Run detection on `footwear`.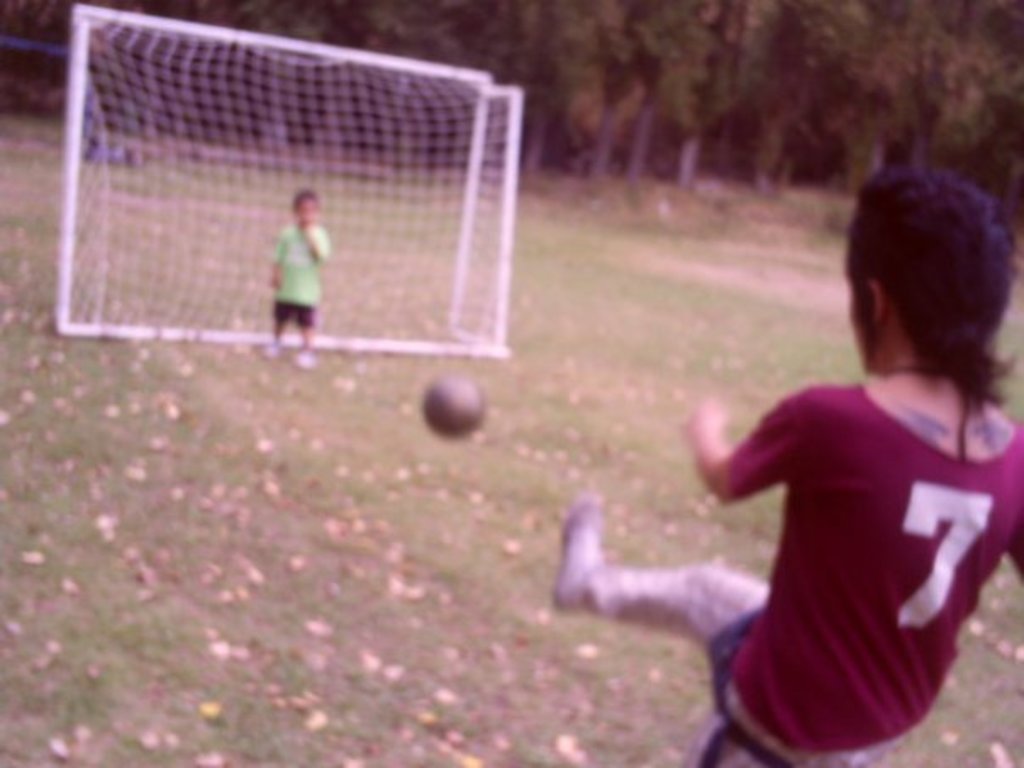
Result: (556,490,607,610).
